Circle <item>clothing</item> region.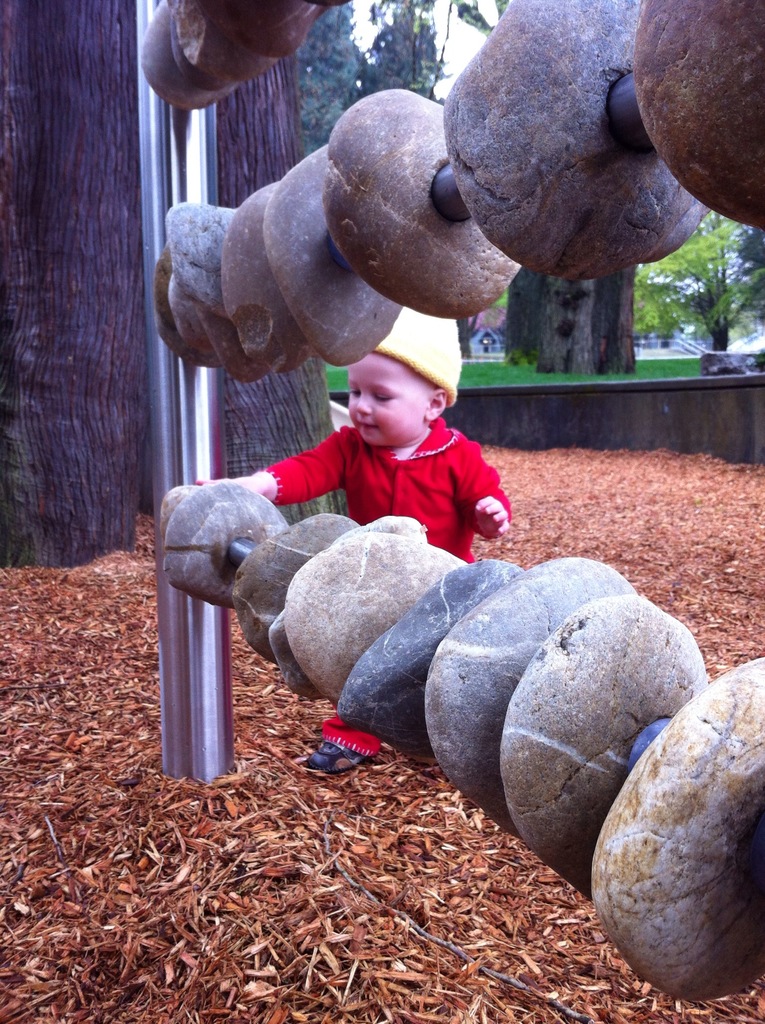
Region: [x1=376, y1=307, x2=459, y2=406].
